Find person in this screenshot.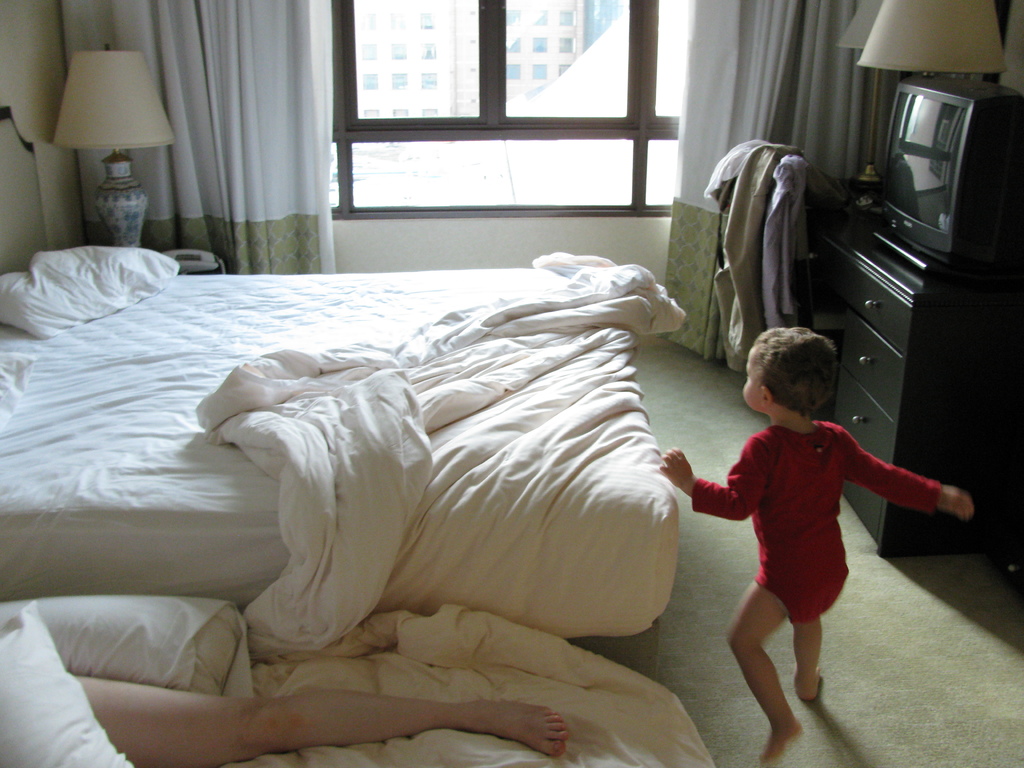
The bounding box for person is 668 331 979 764.
